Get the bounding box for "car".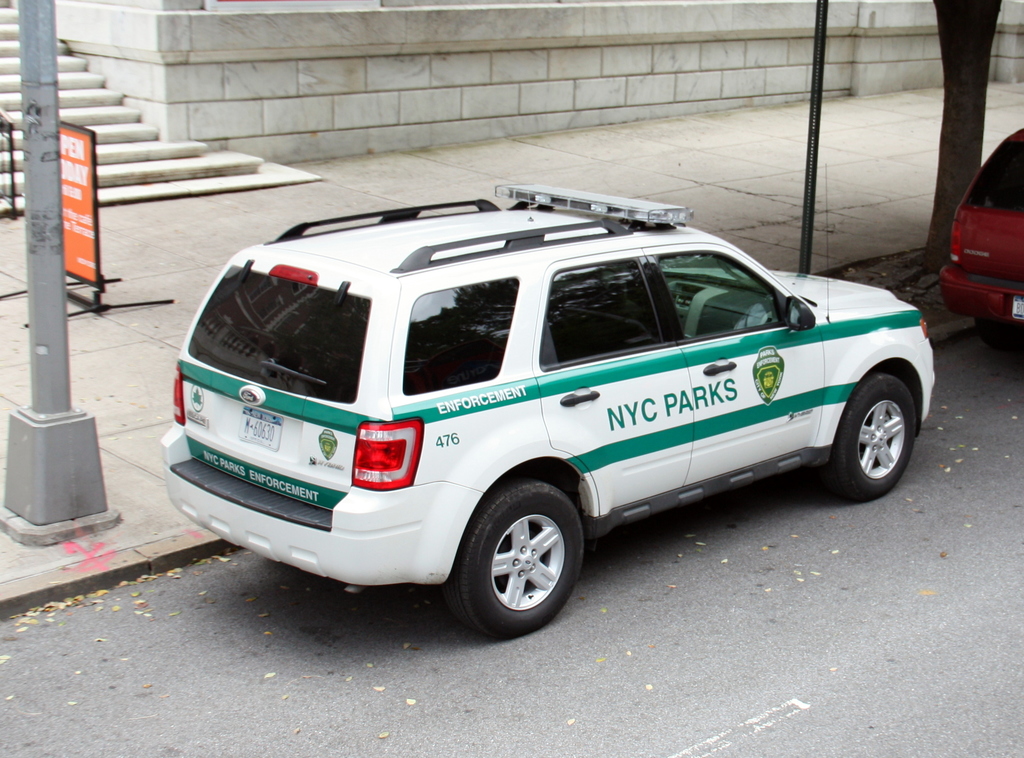
(161,182,936,634).
